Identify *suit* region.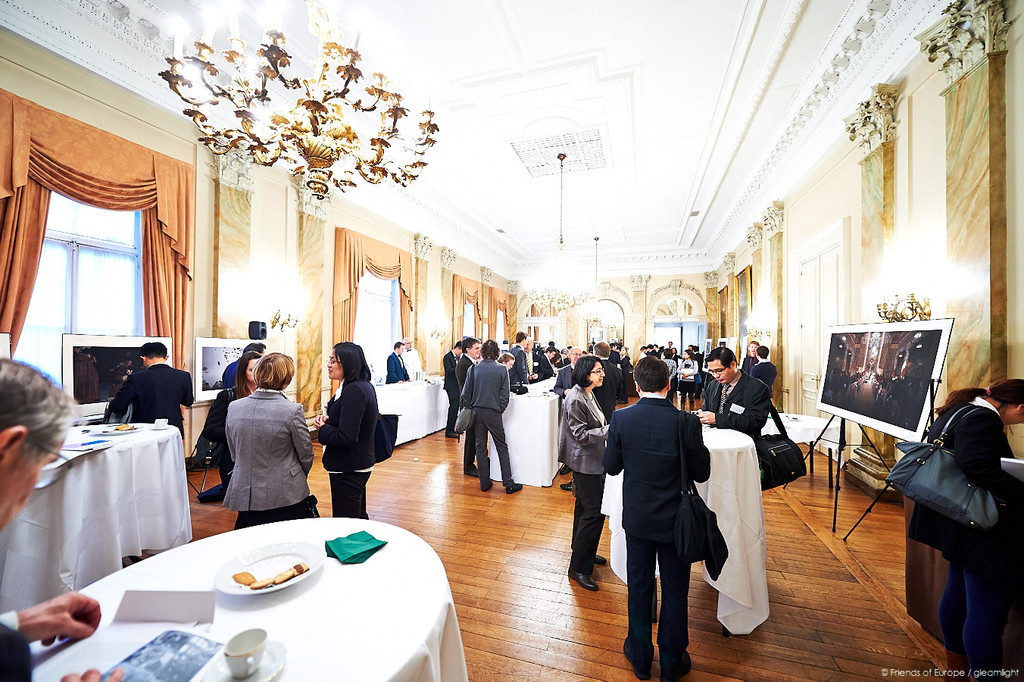
Region: (x1=456, y1=349, x2=480, y2=472).
